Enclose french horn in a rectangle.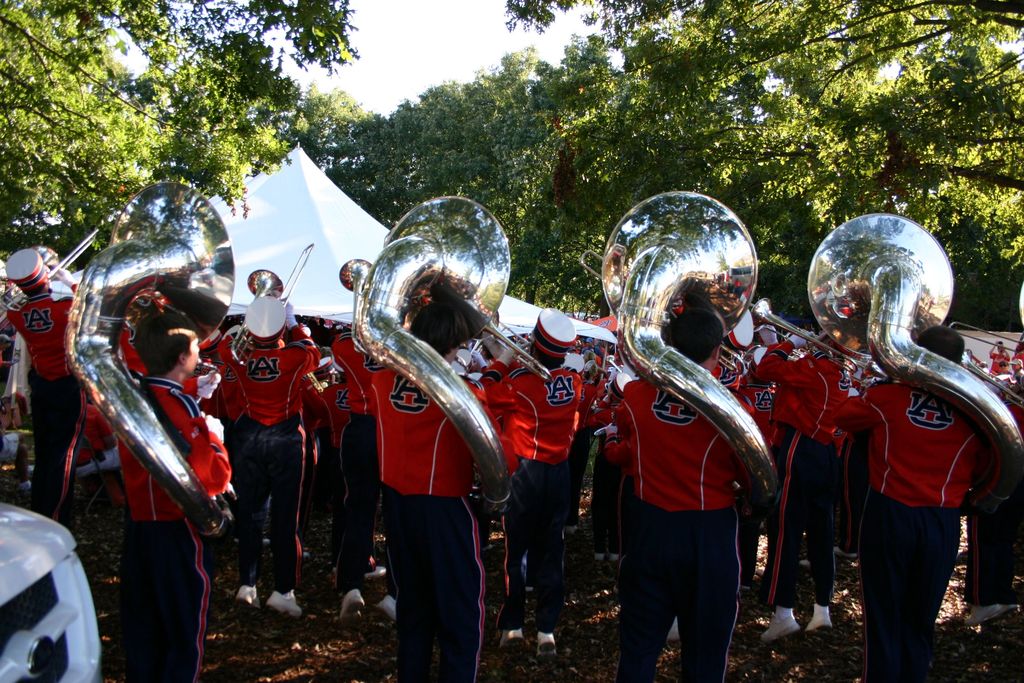
0 223 104 318.
